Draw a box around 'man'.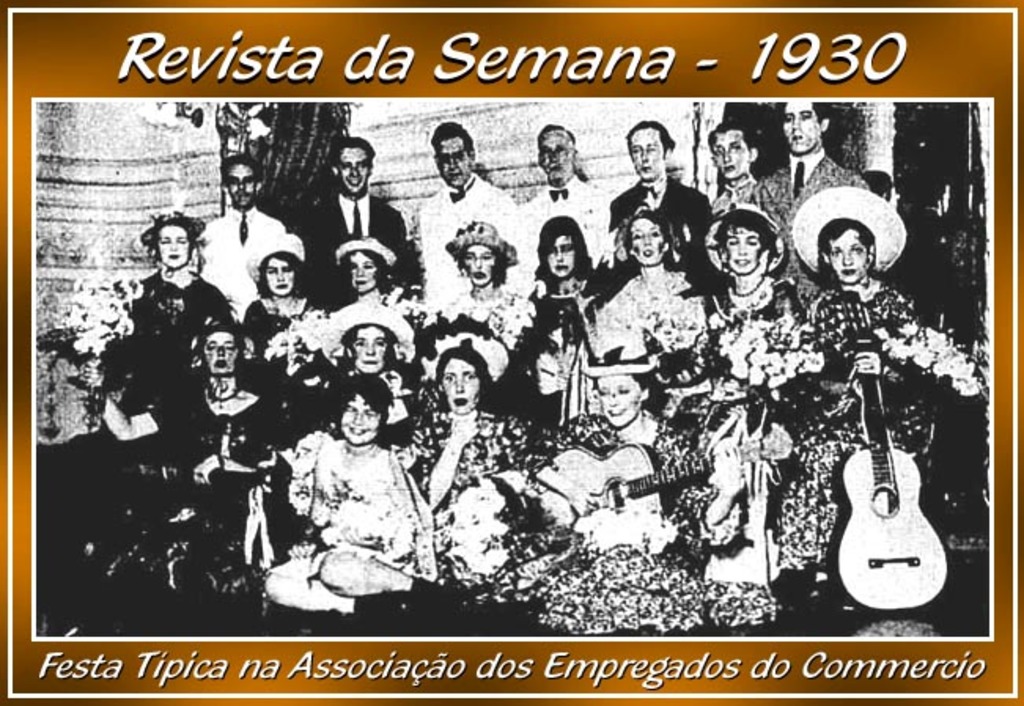
crop(514, 127, 613, 267).
